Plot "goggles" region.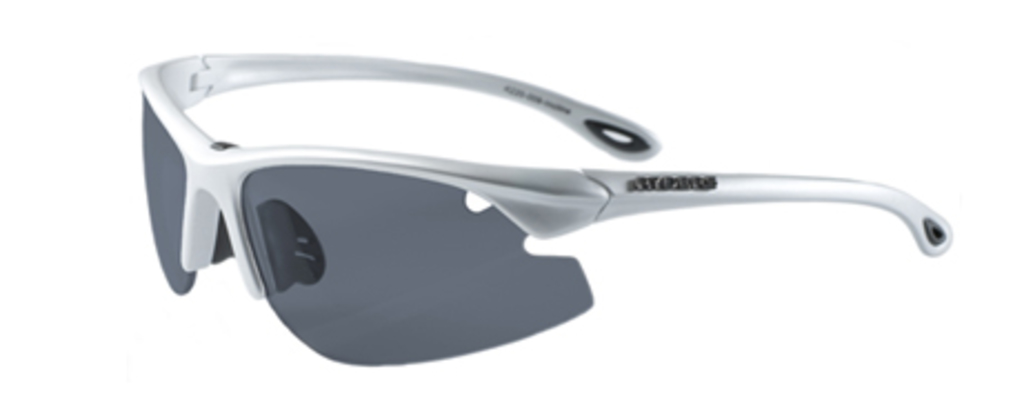
Plotted at <box>147,53,966,358</box>.
